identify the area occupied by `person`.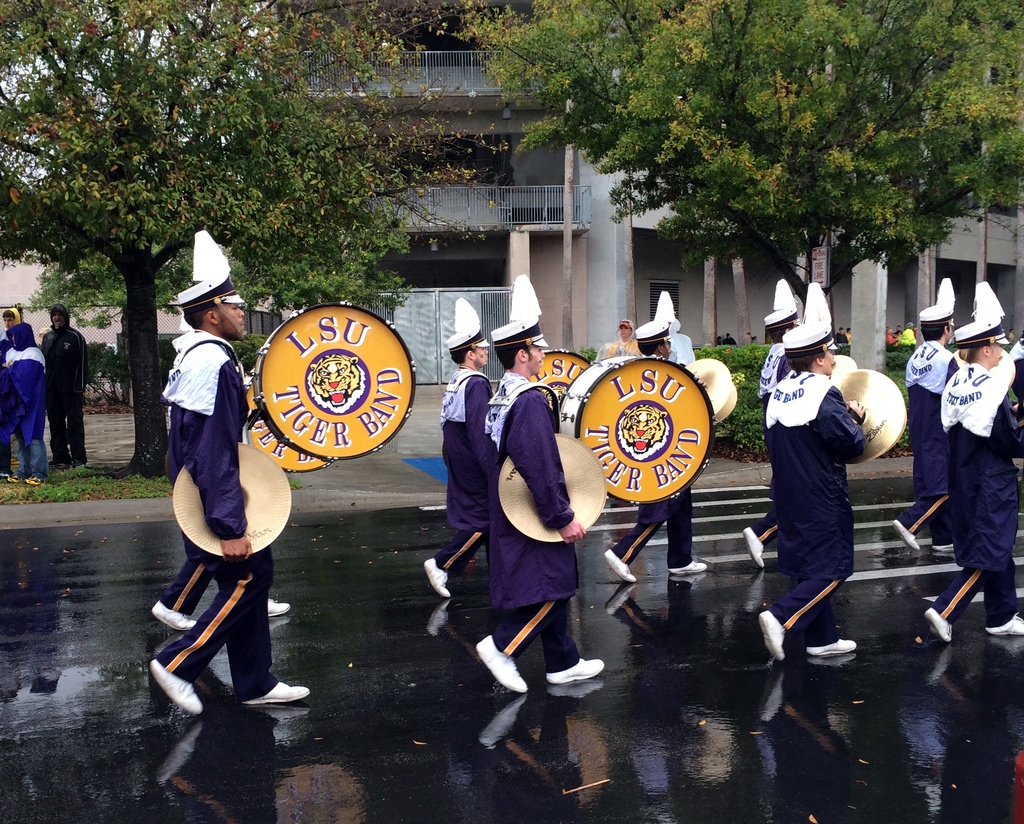
Area: l=11, t=321, r=48, b=483.
